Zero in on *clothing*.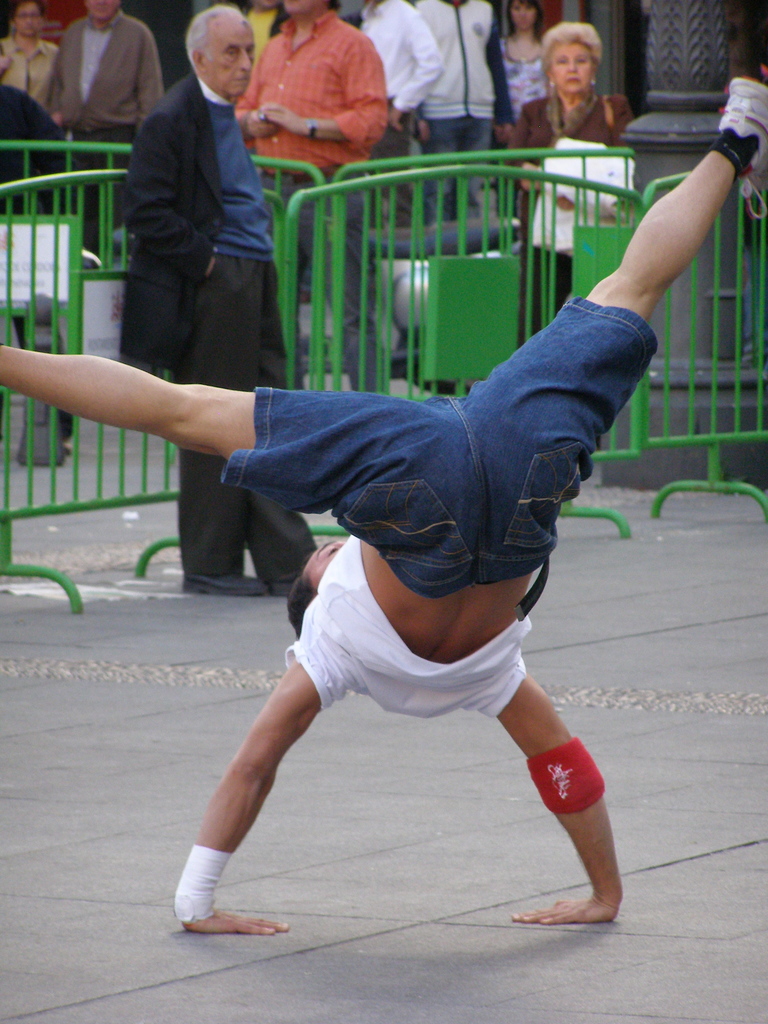
Zeroed in: (left=218, top=289, right=660, bottom=721).
